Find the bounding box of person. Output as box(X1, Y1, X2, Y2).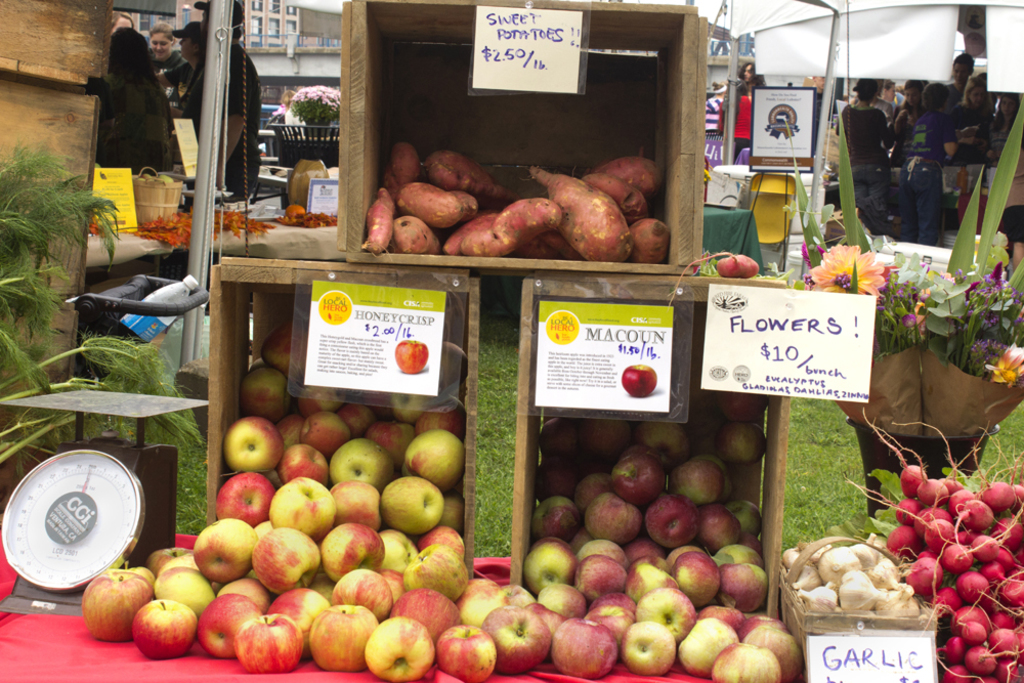
box(144, 23, 183, 109).
